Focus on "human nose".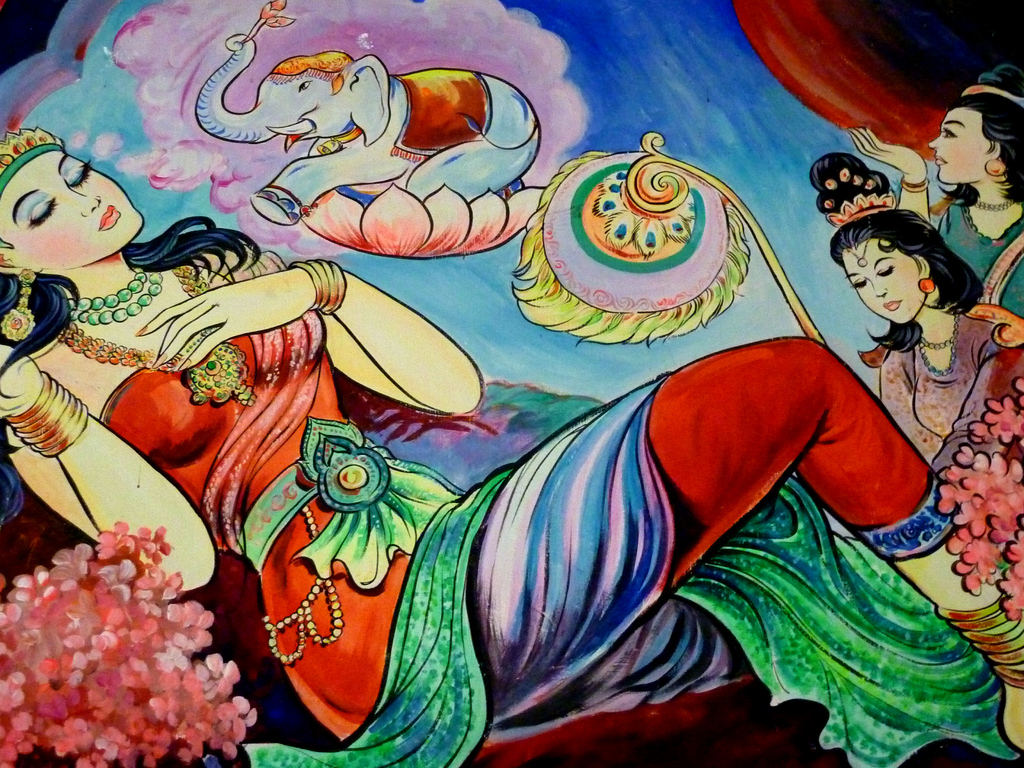
Focused at box(68, 189, 102, 216).
